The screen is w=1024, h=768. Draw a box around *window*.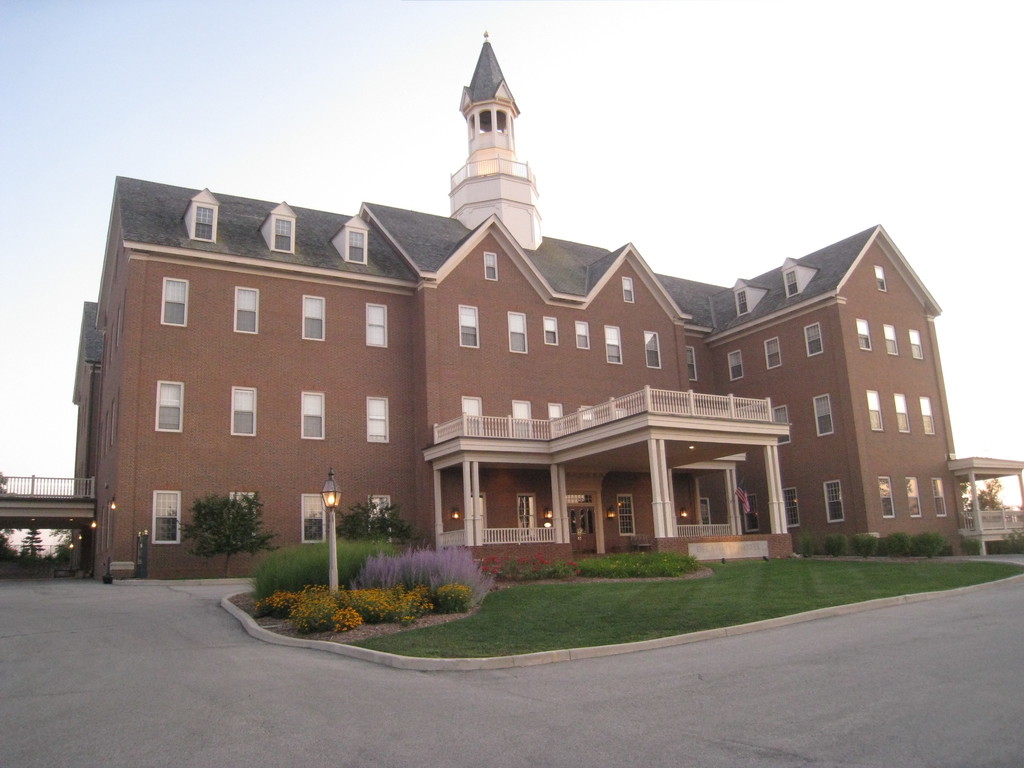
bbox(737, 289, 748, 315).
